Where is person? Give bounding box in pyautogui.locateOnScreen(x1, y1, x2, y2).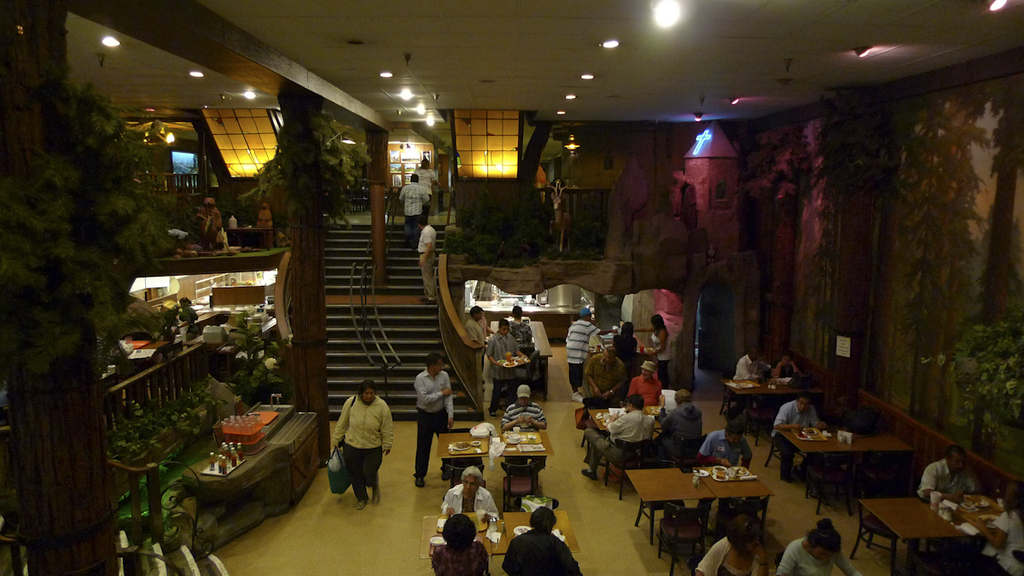
pyautogui.locateOnScreen(958, 492, 1023, 575).
